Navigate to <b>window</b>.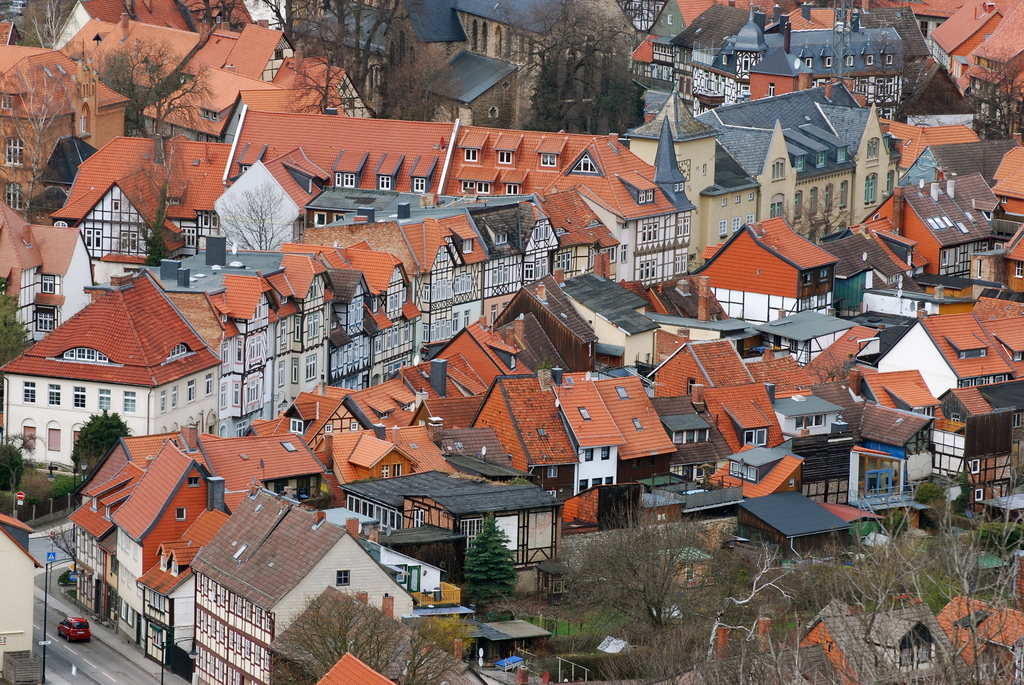
Navigation target: left=918, top=22, right=929, bottom=40.
